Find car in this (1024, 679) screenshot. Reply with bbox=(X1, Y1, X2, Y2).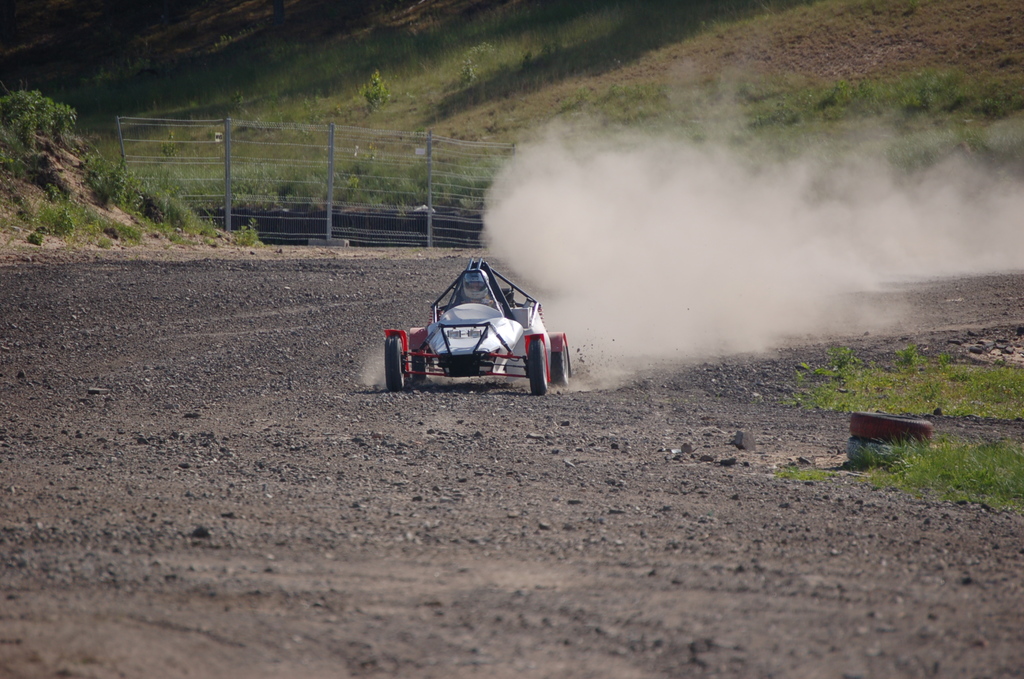
bbox=(386, 259, 571, 389).
